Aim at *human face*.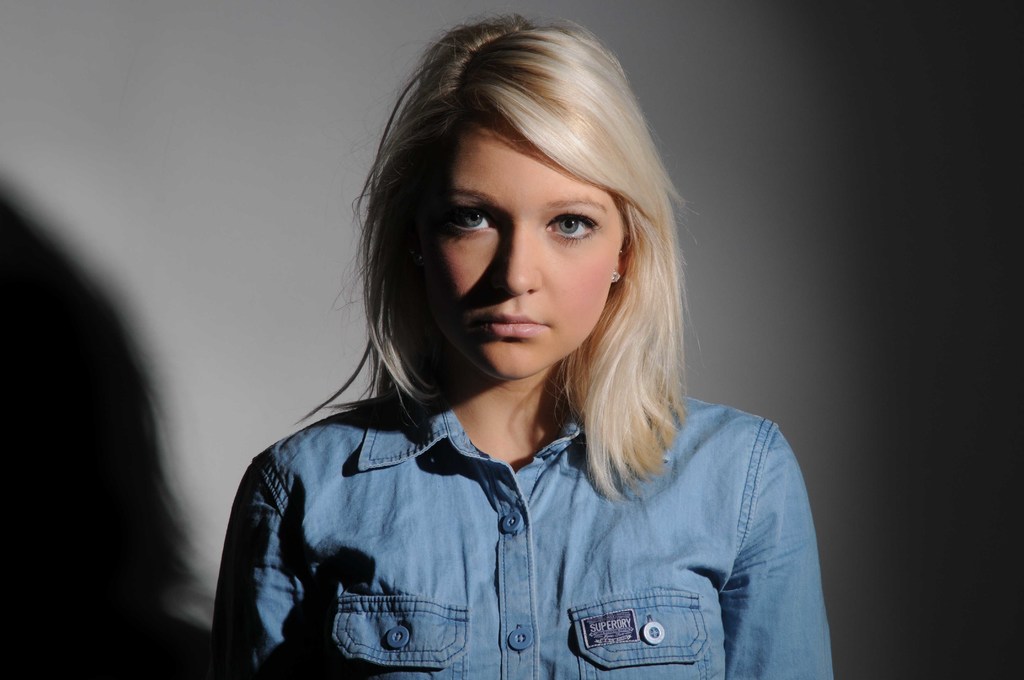
Aimed at 427 101 626 376.
